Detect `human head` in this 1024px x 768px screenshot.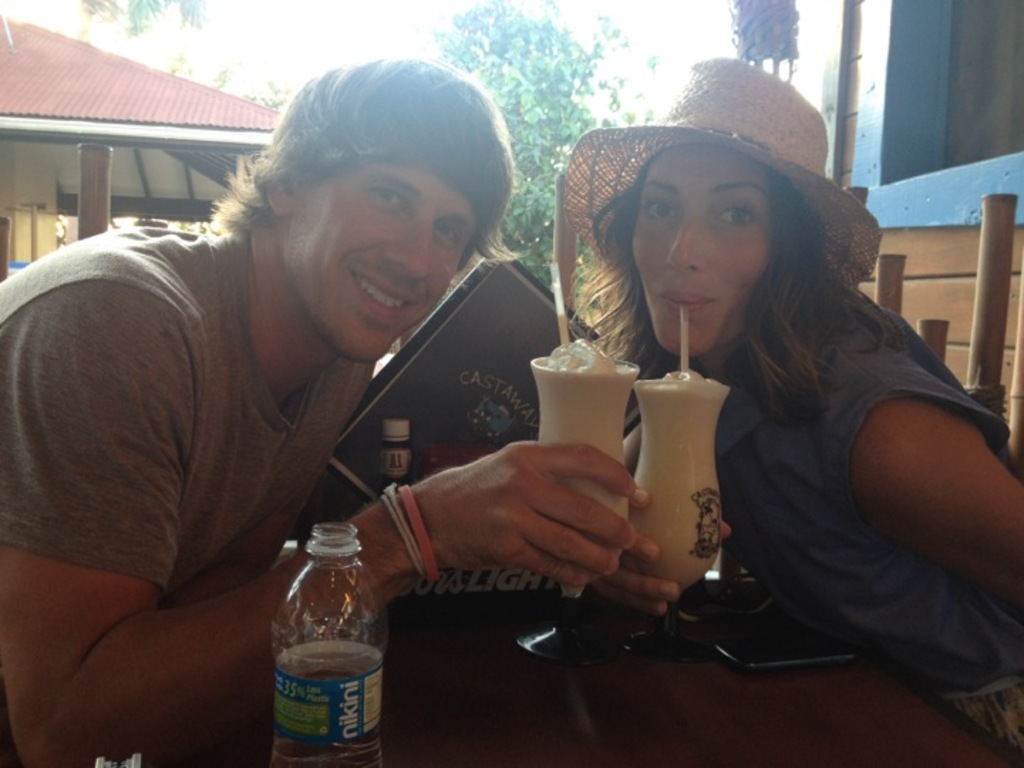
Detection: 566/54/883/358.
